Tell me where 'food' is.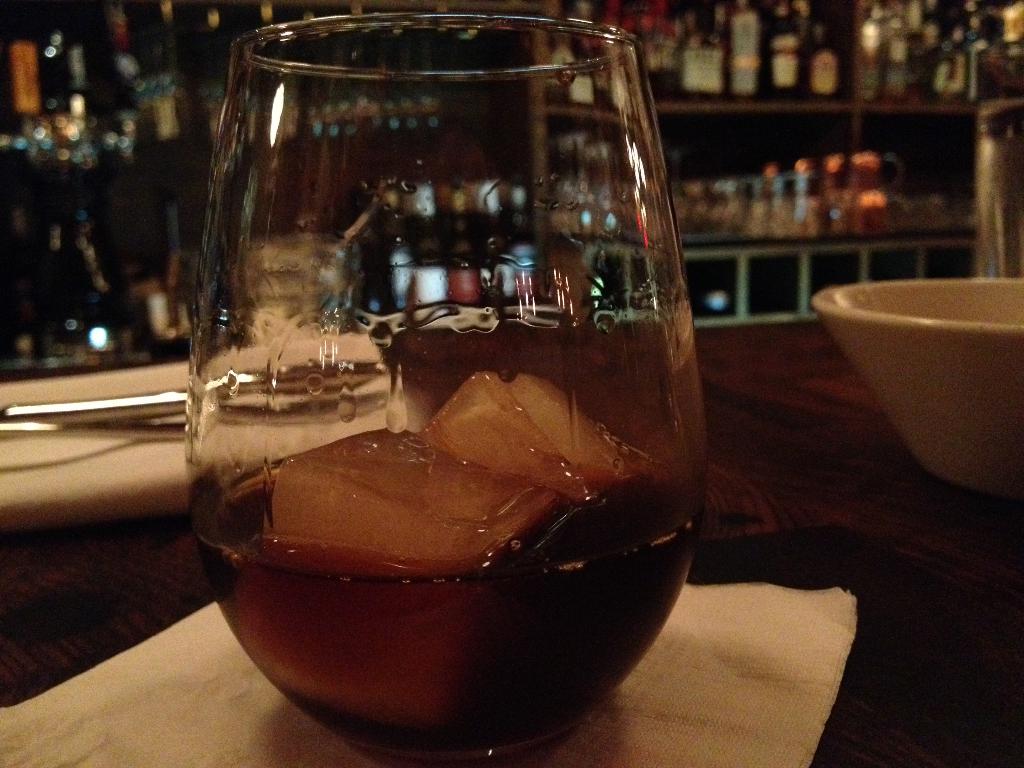
'food' is at Rect(213, 303, 629, 702).
